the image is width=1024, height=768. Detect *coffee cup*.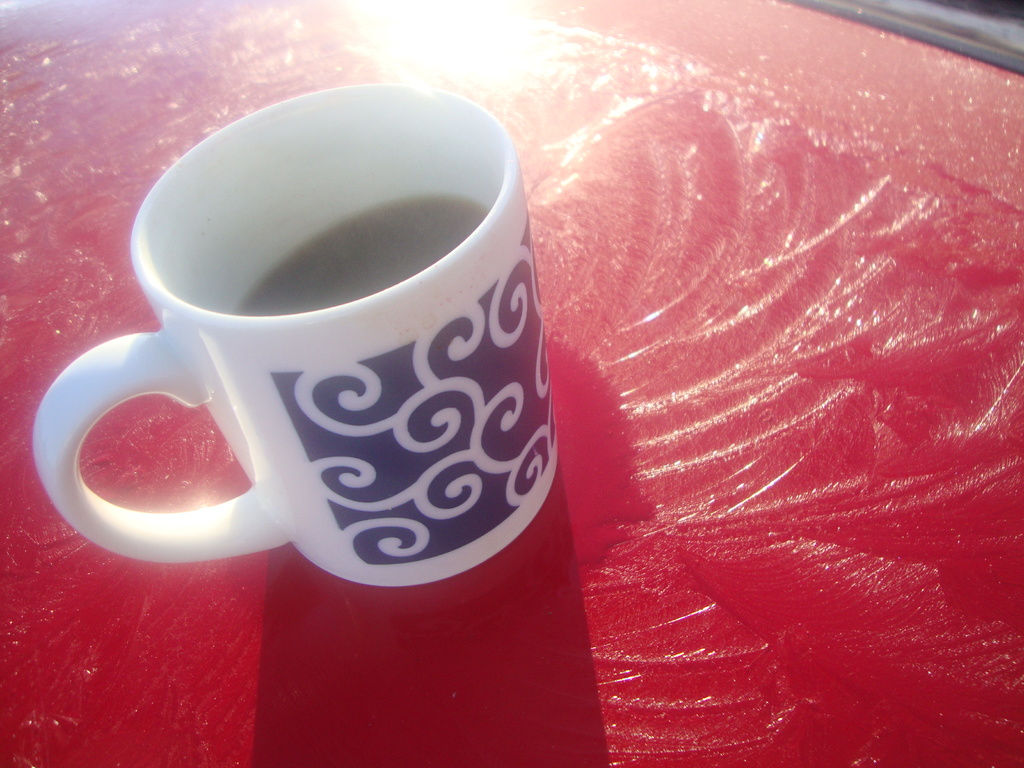
Detection: 29, 81, 558, 587.
